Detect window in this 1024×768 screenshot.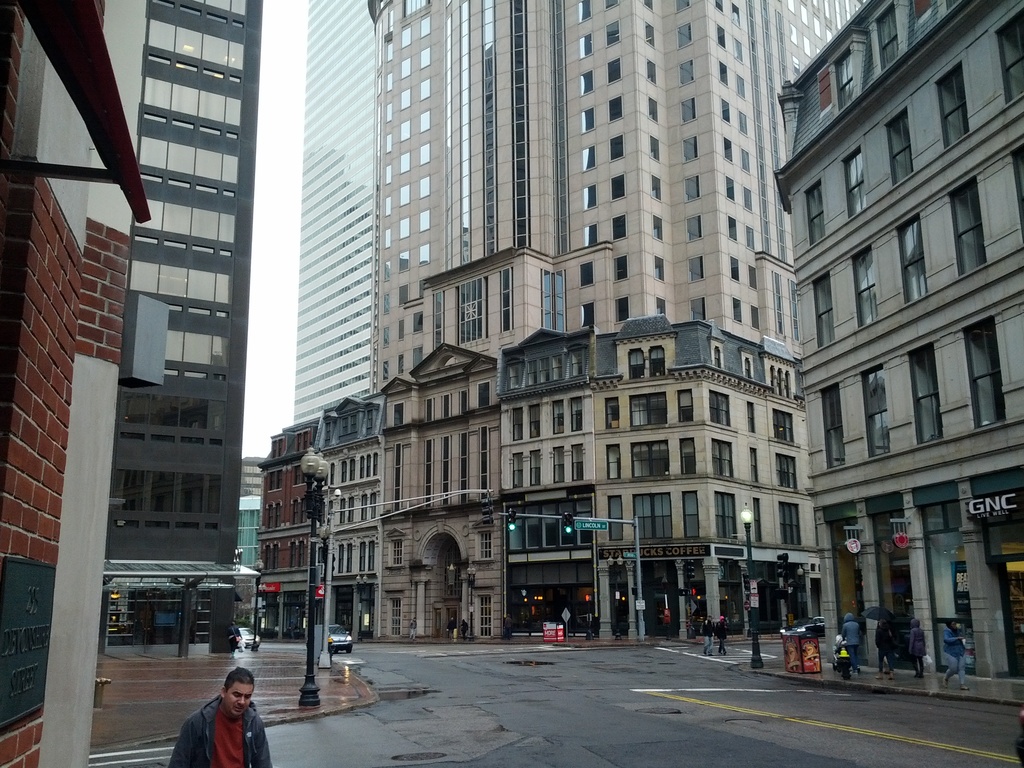
Detection: select_region(821, 380, 844, 469).
